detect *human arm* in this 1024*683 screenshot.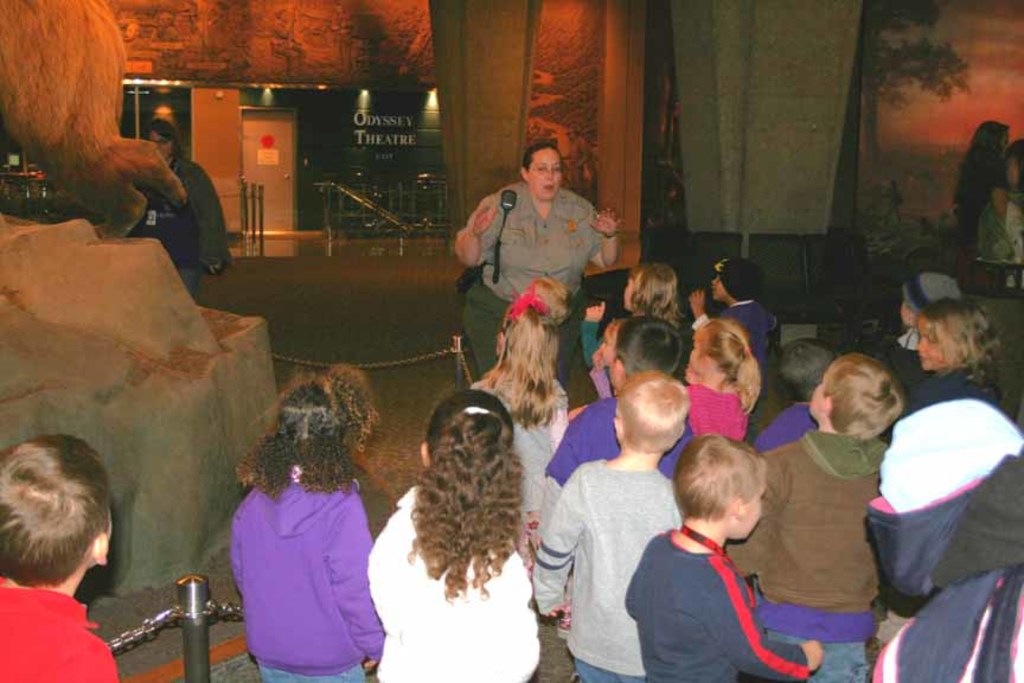
Detection: box(454, 181, 513, 283).
